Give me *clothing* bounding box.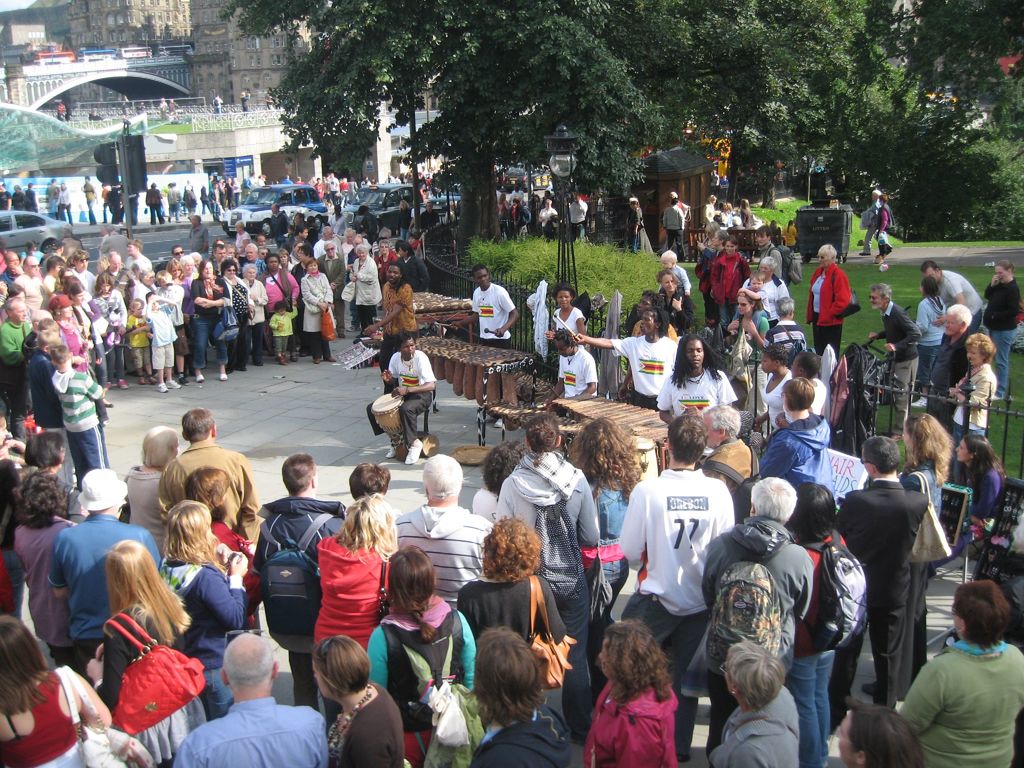
982, 278, 1018, 399.
